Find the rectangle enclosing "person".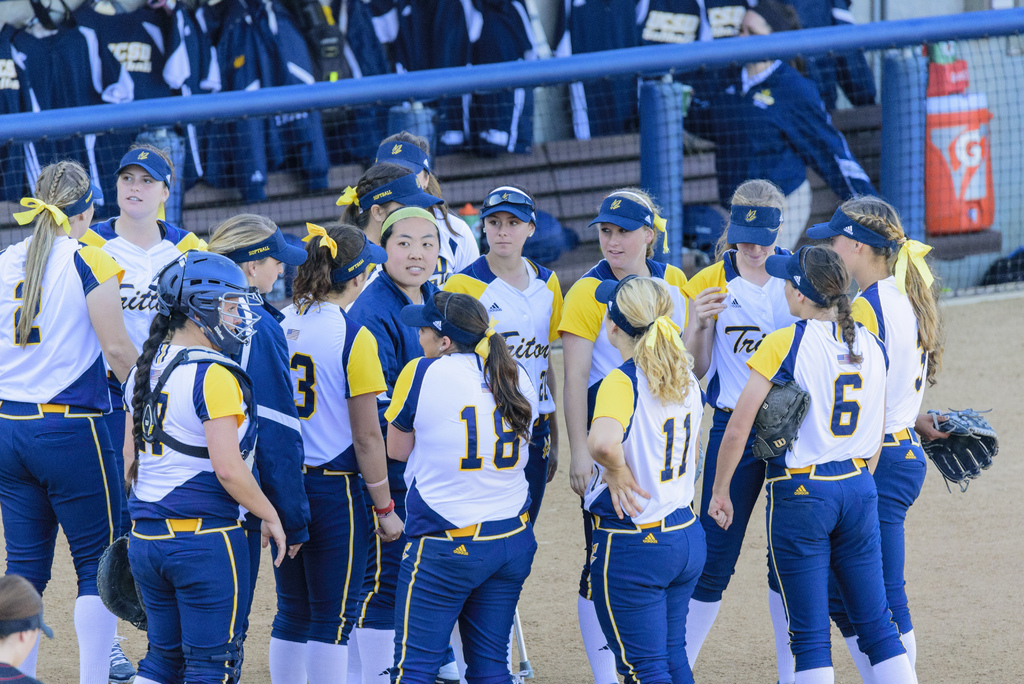
rect(683, 0, 889, 240).
